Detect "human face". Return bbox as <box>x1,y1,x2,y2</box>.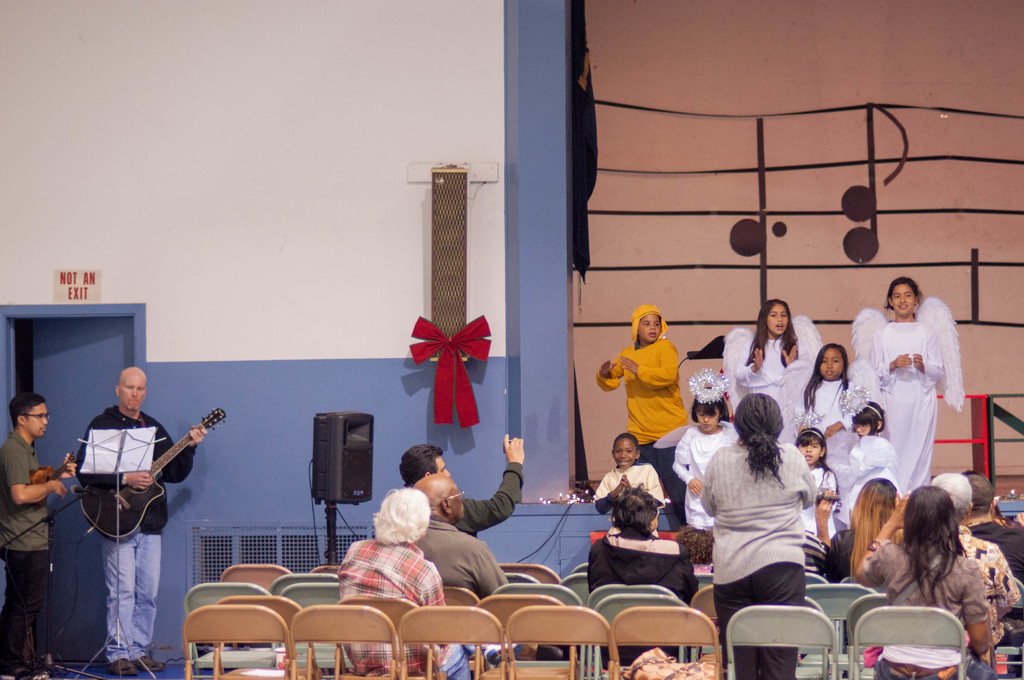
<box>615,444,637,467</box>.
